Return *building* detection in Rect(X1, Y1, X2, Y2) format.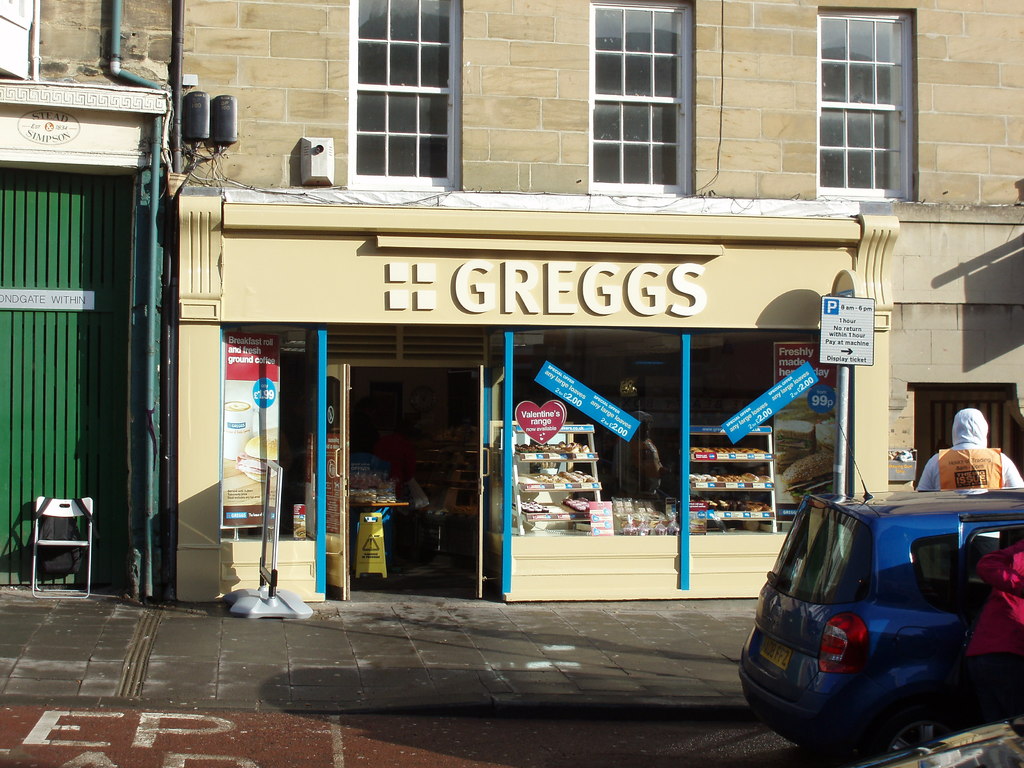
Rect(174, 0, 1023, 599).
